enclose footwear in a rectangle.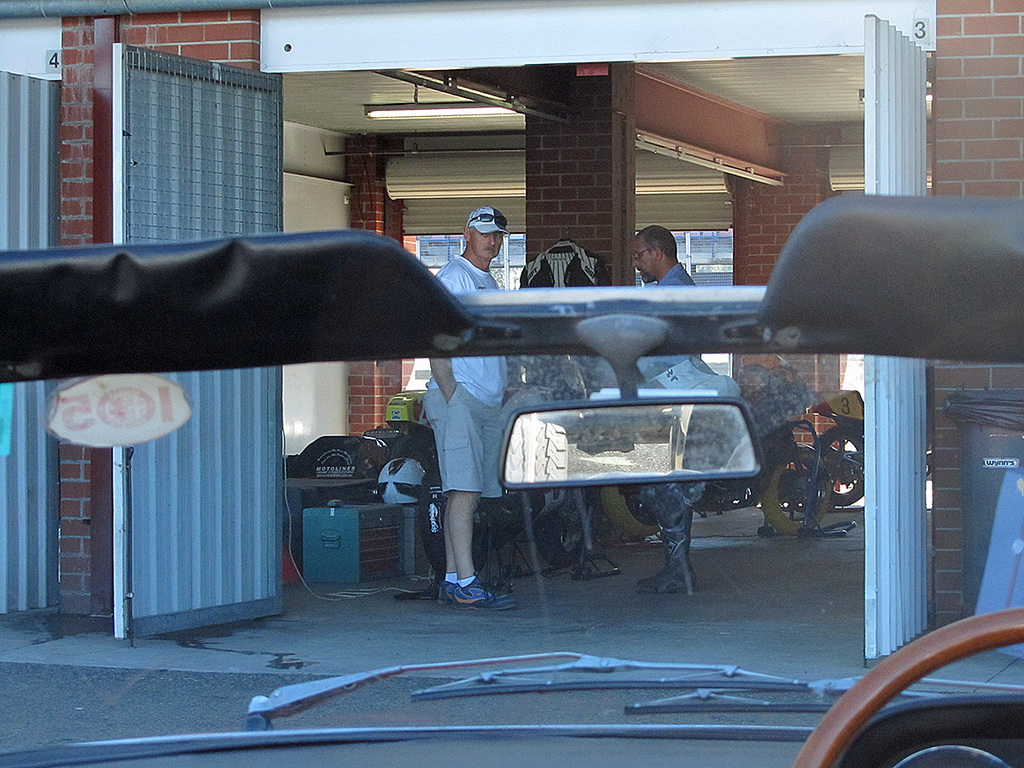
locate(453, 577, 515, 613).
